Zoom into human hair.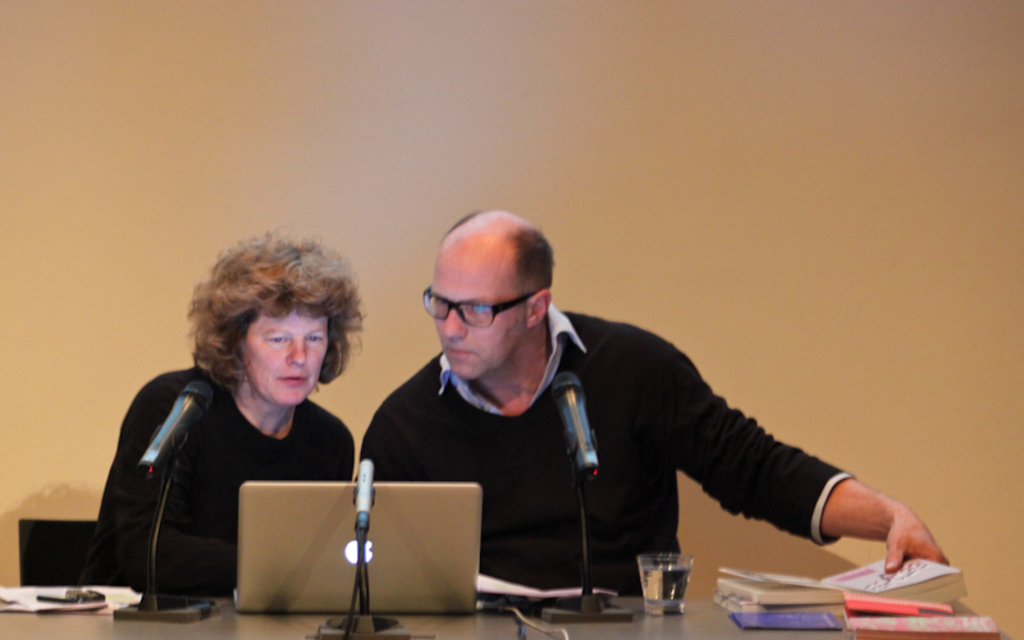
Zoom target: Rect(442, 207, 476, 236).
